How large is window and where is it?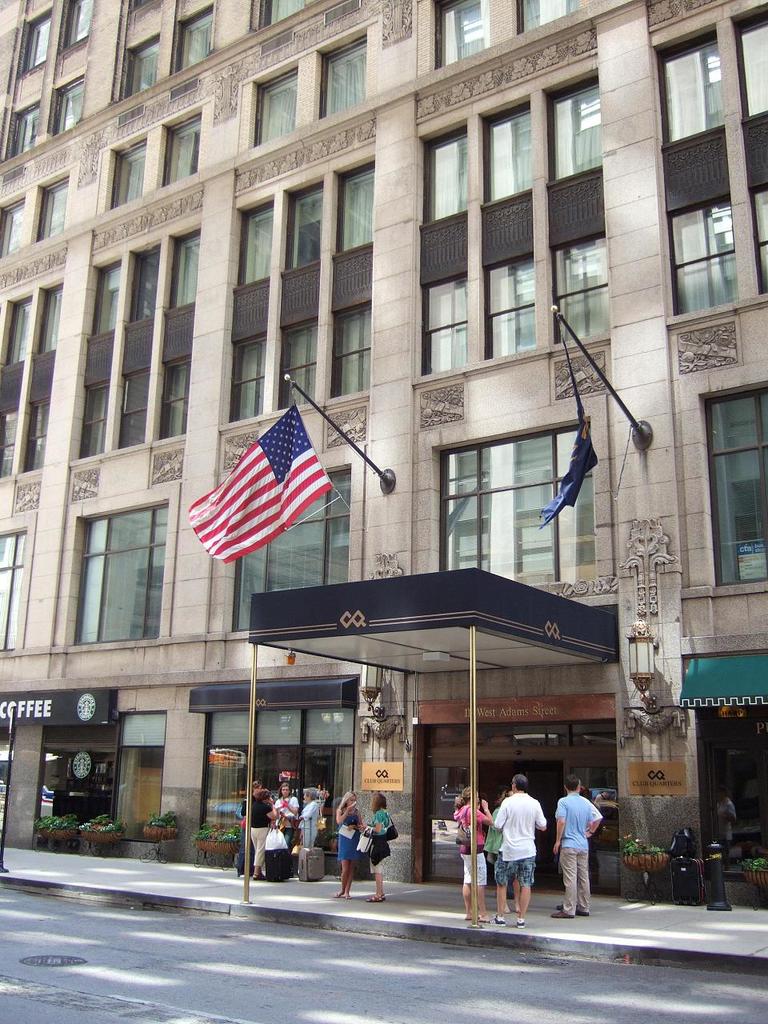
Bounding box: {"x1": 153, "y1": 356, "x2": 190, "y2": 442}.
